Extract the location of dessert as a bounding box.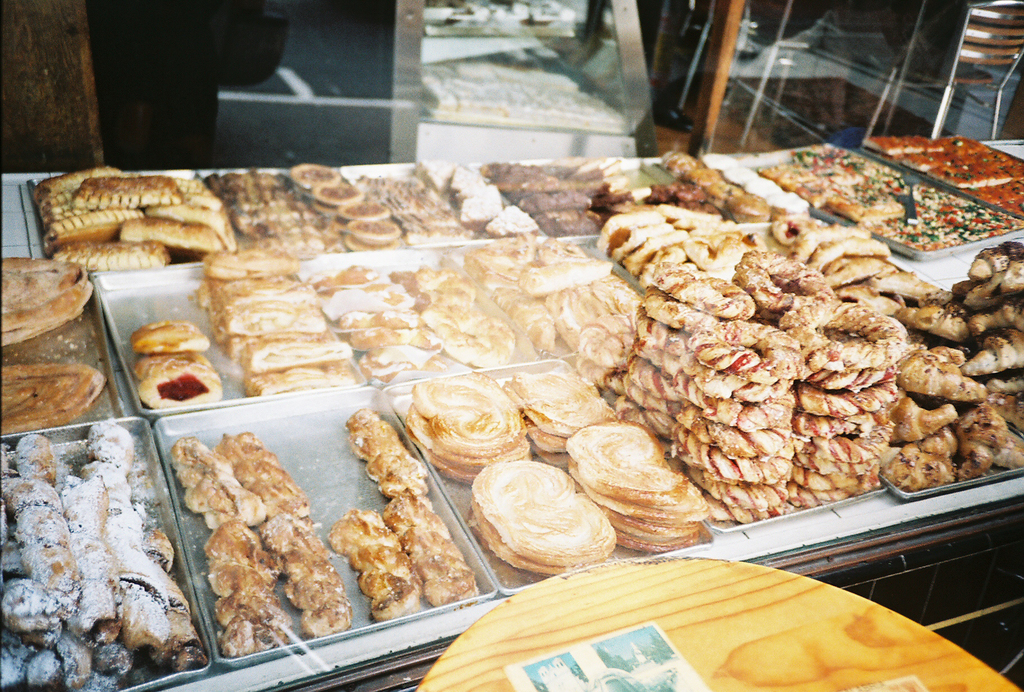
pyautogui.locateOnScreen(131, 359, 209, 388).
